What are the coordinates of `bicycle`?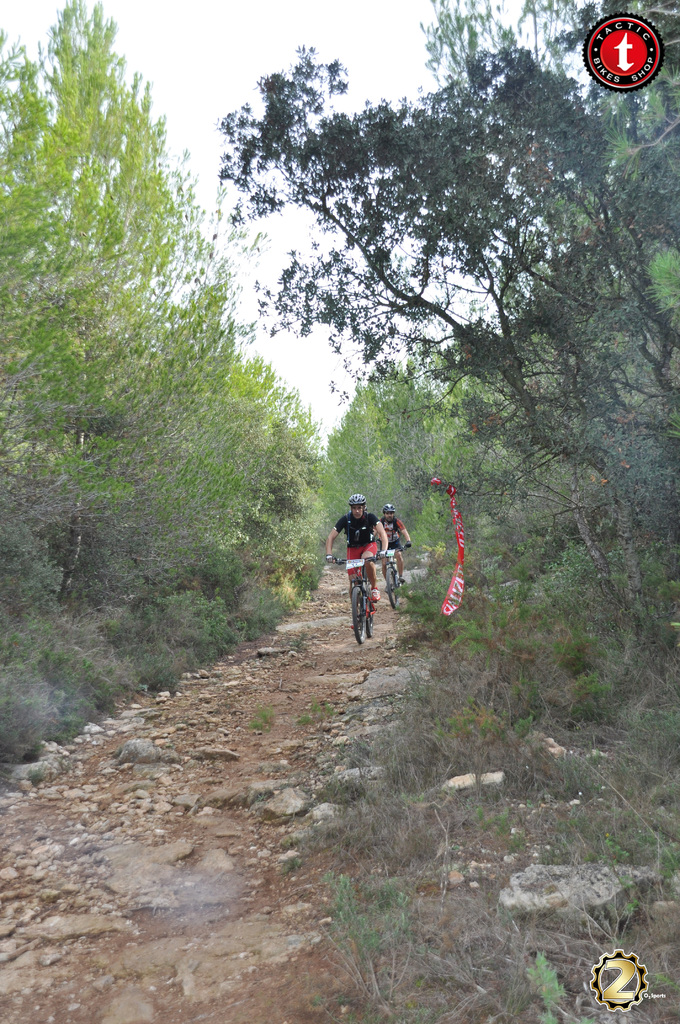
(x1=369, y1=541, x2=407, y2=627).
